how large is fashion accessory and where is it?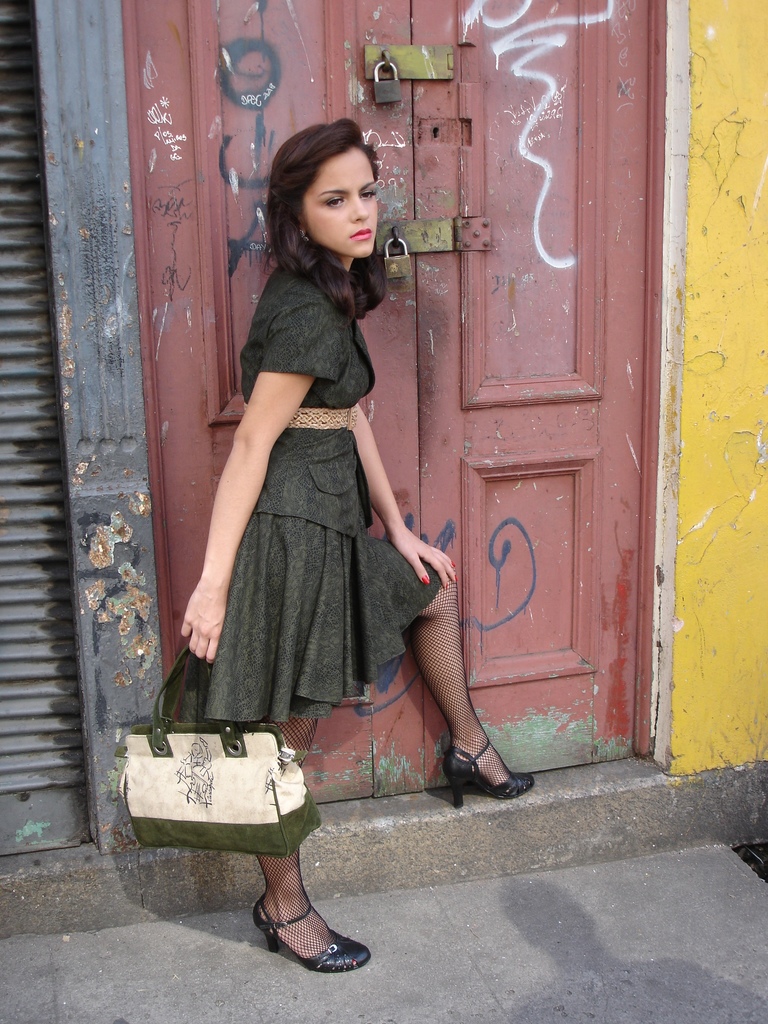
Bounding box: (x1=444, y1=738, x2=536, y2=810).
